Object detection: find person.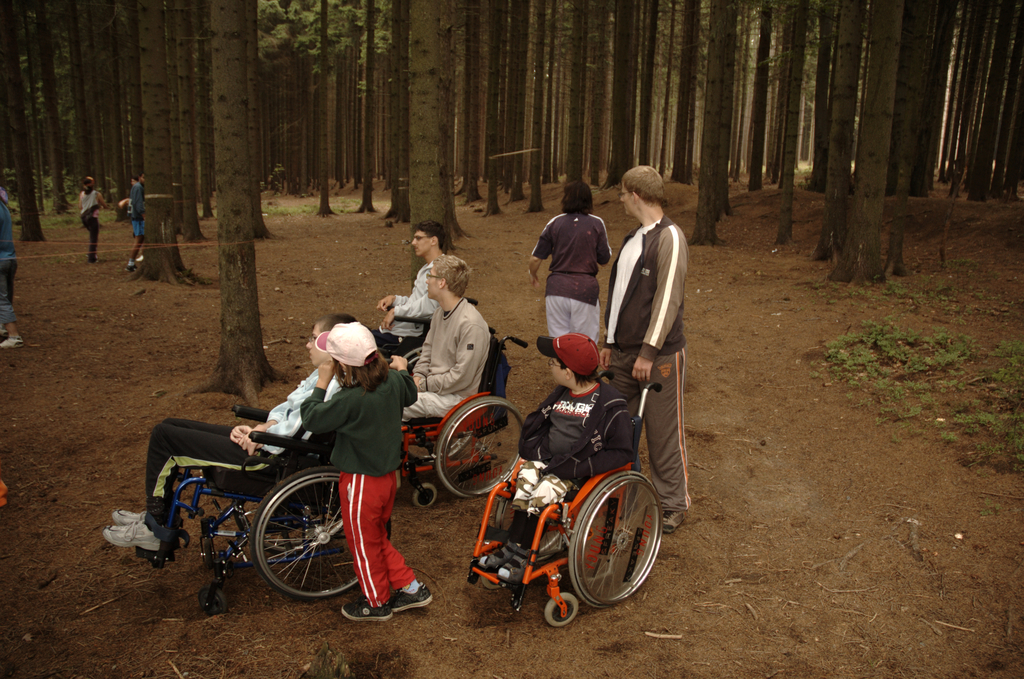
<region>528, 177, 616, 341</region>.
